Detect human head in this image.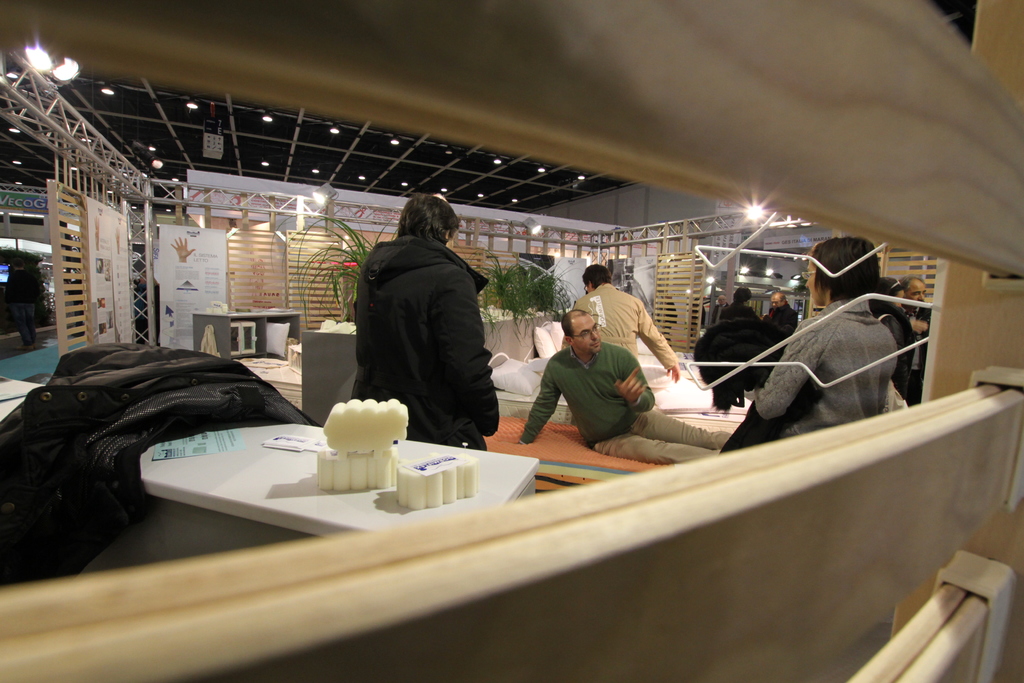
Detection: [x1=385, y1=188, x2=458, y2=248].
